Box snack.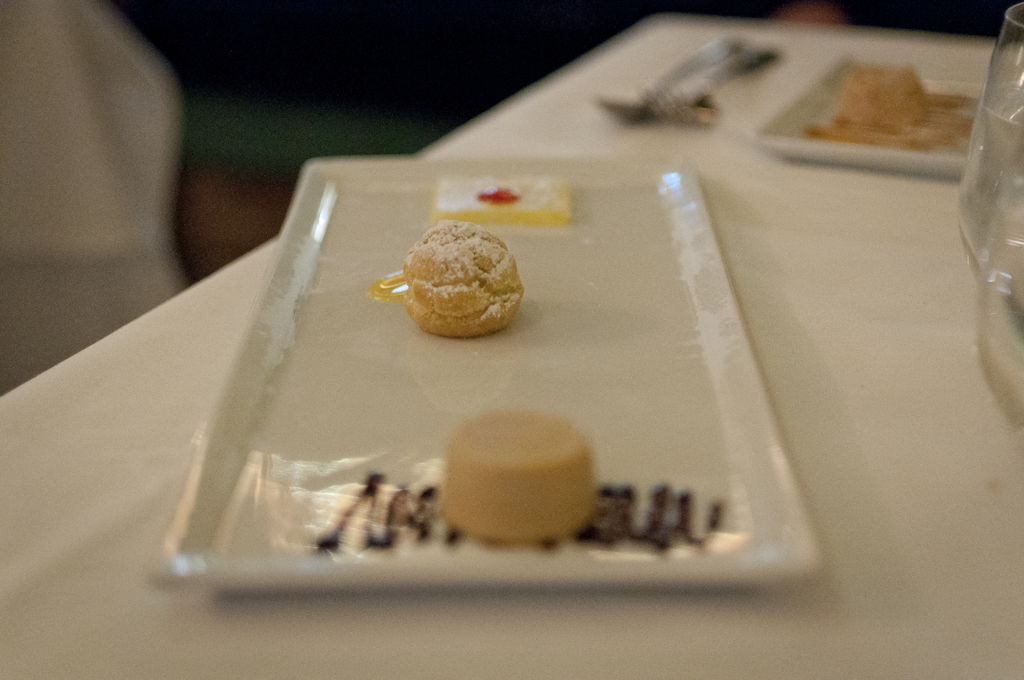
(444,404,587,540).
